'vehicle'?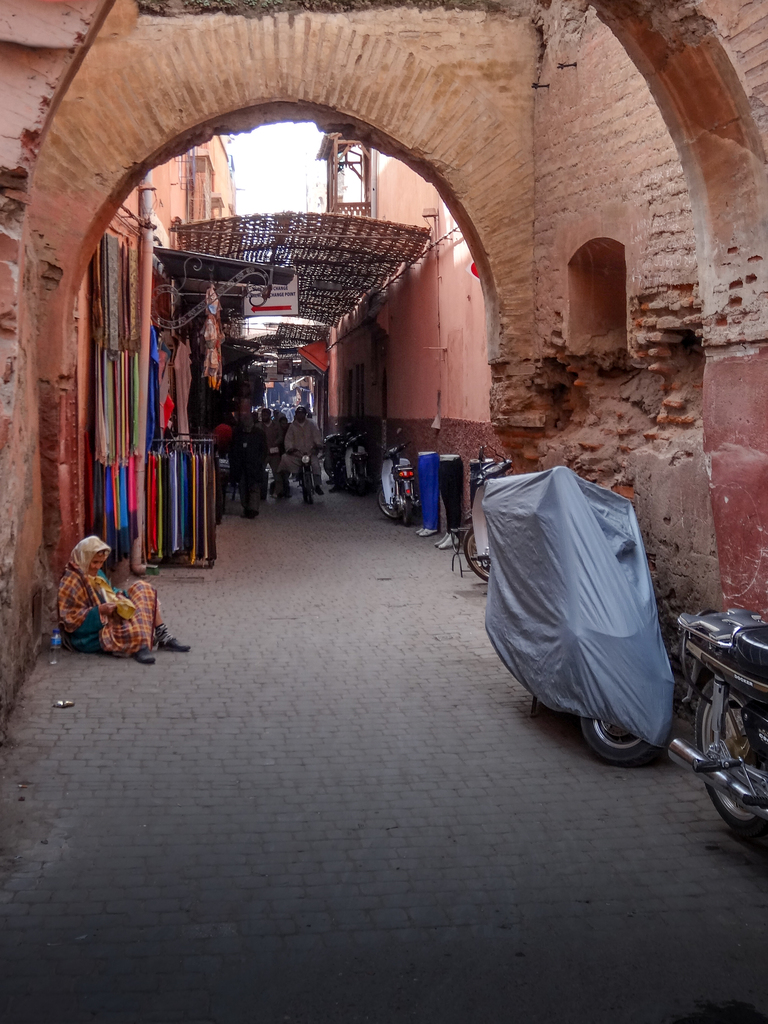
box=[664, 605, 767, 852]
